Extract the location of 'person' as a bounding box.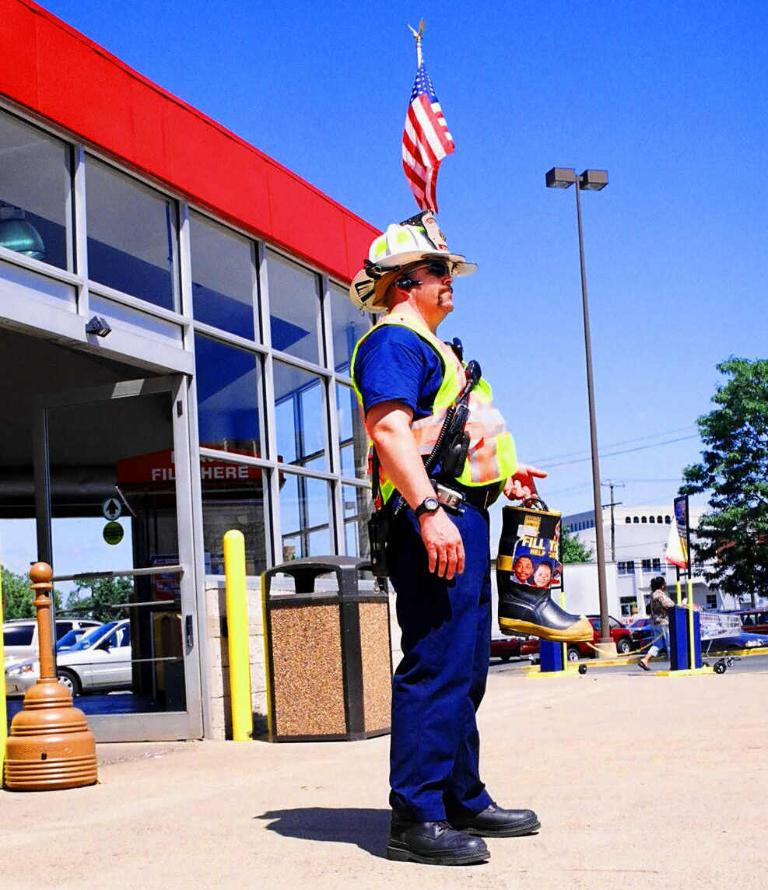
536/561/550/590.
